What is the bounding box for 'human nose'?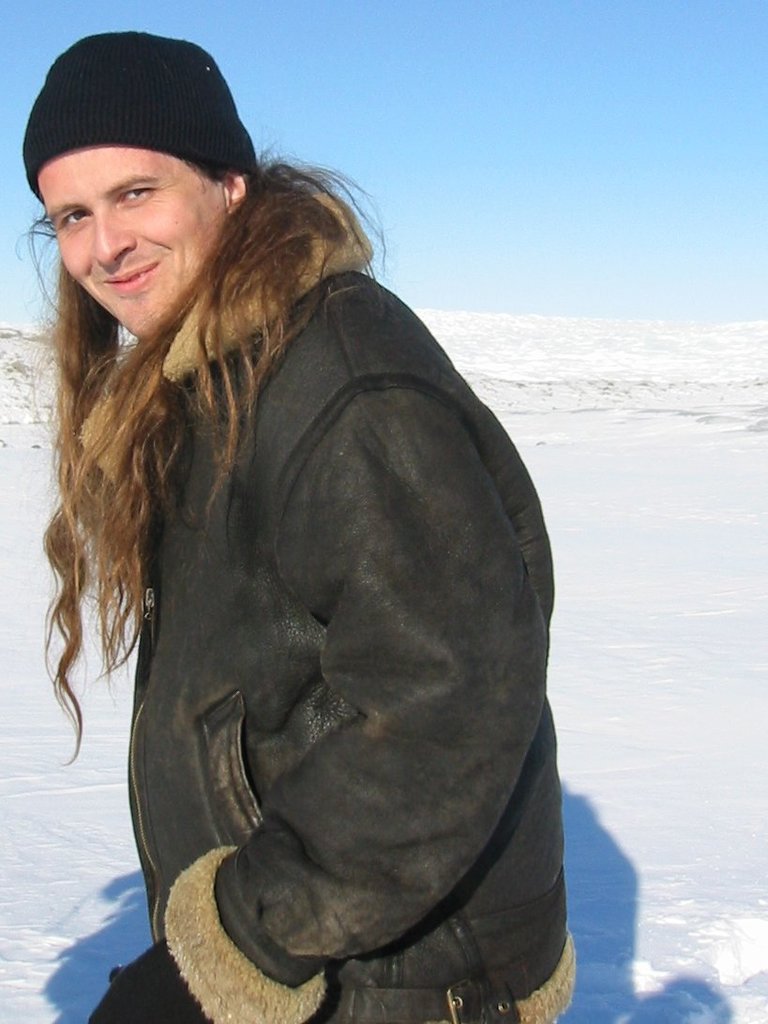
[94,216,137,266].
